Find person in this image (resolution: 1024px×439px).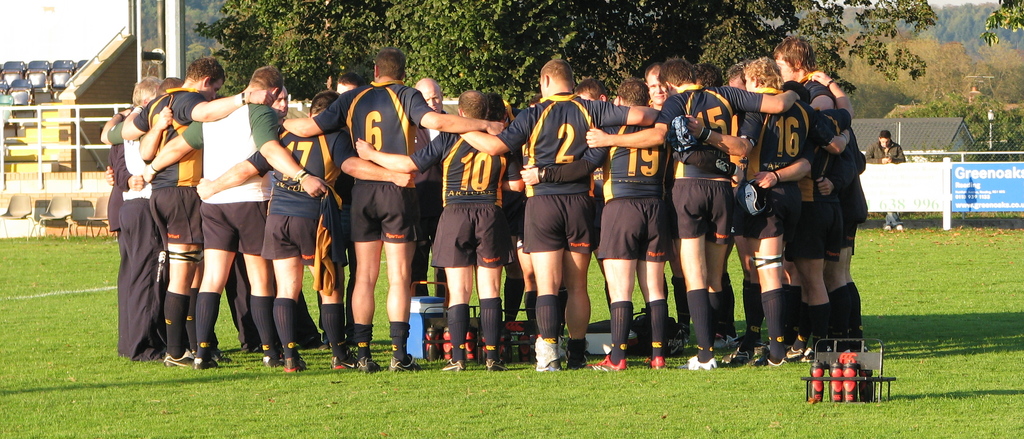
867,130,906,233.
